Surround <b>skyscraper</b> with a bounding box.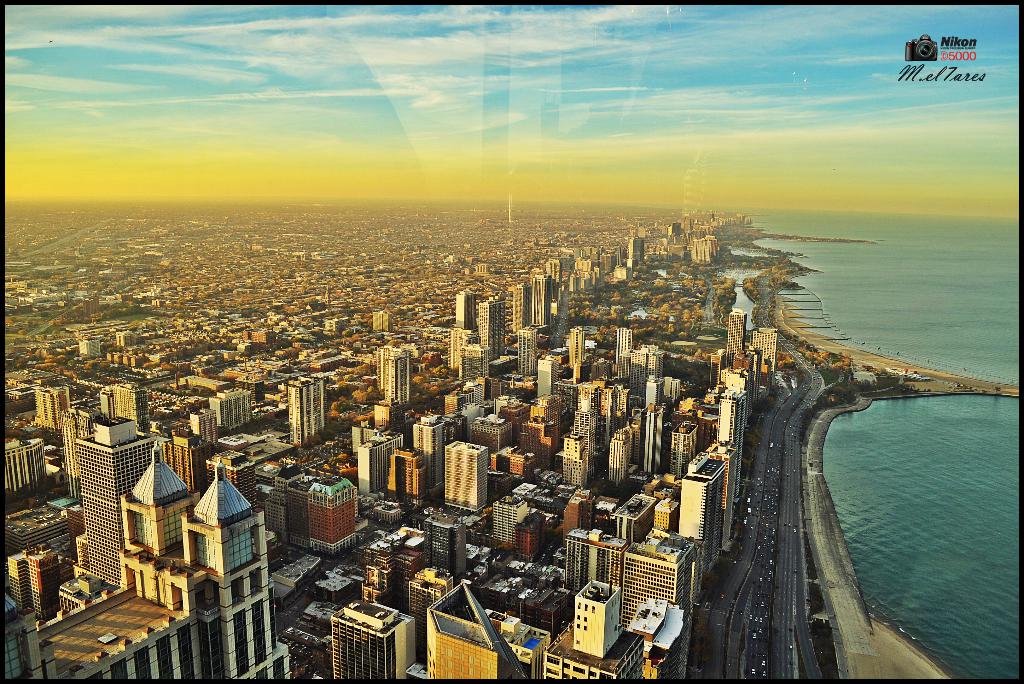
(569, 526, 628, 585).
